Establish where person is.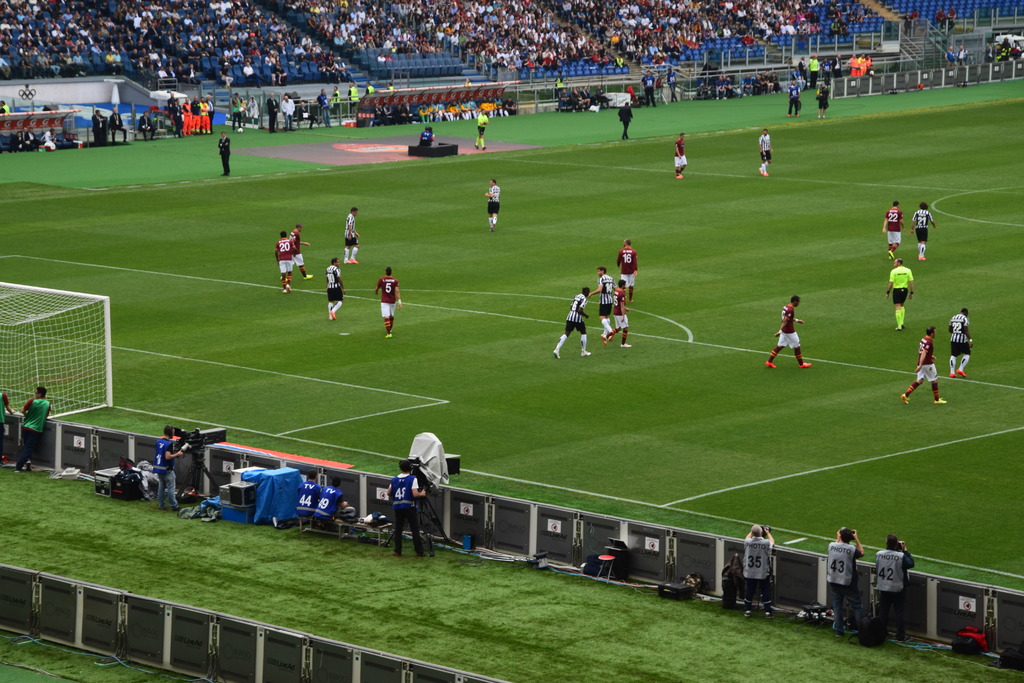
Established at <region>383, 459, 429, 557</region>.
